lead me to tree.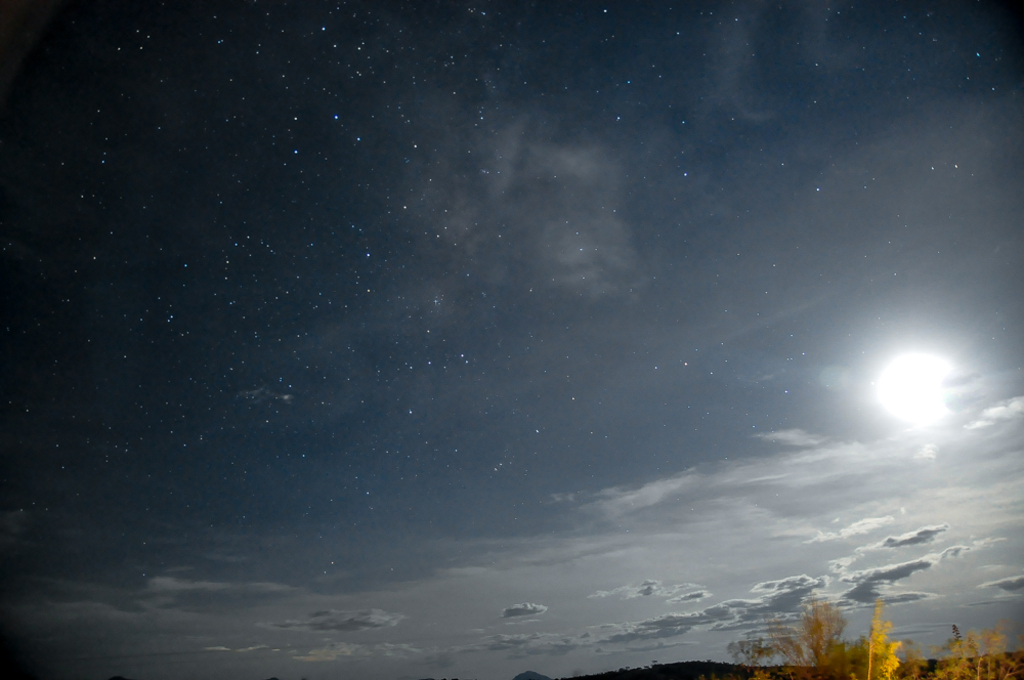
Lead to (725,594,1023,679).
